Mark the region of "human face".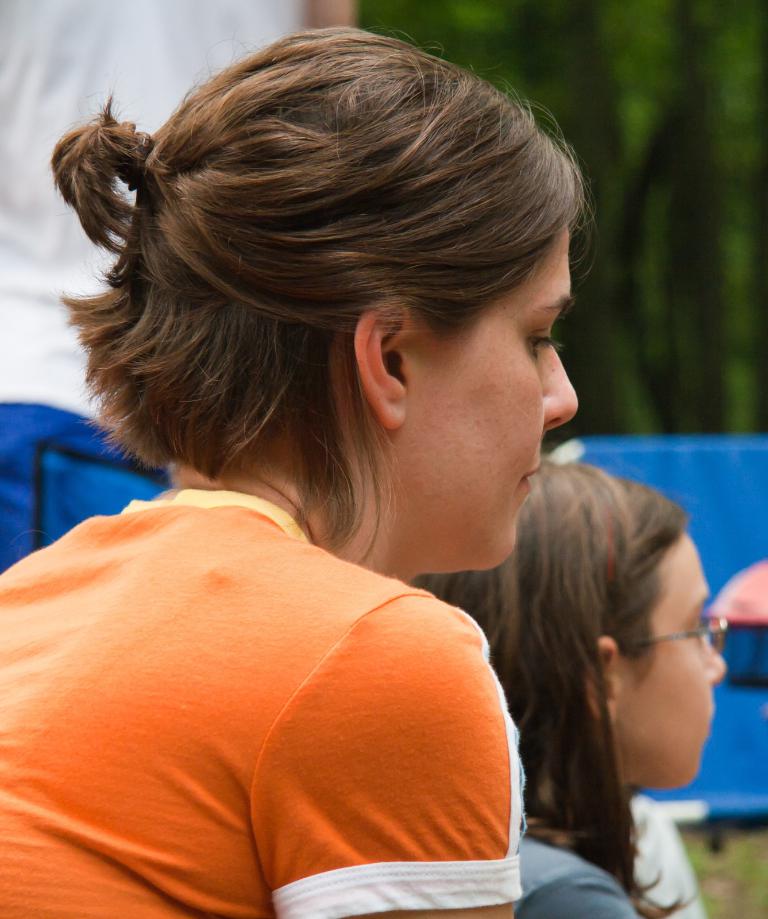
Region: x1=615, y1=535, x2=727, y2=789.
